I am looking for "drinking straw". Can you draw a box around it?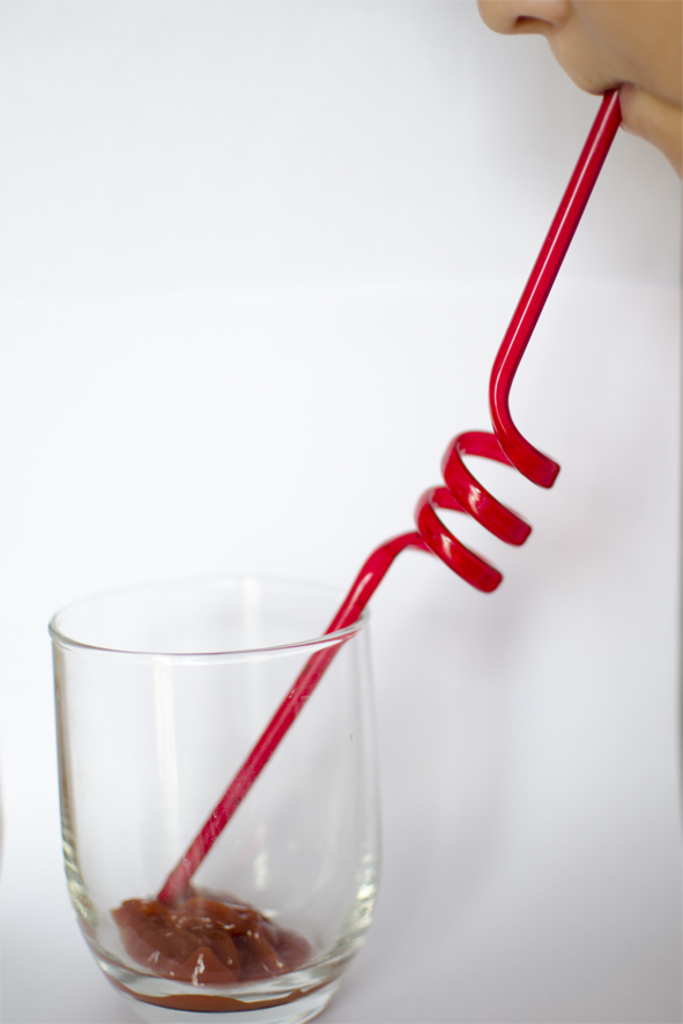
Sure, the bounding box is bbox=[146, 82, 619, 906].
